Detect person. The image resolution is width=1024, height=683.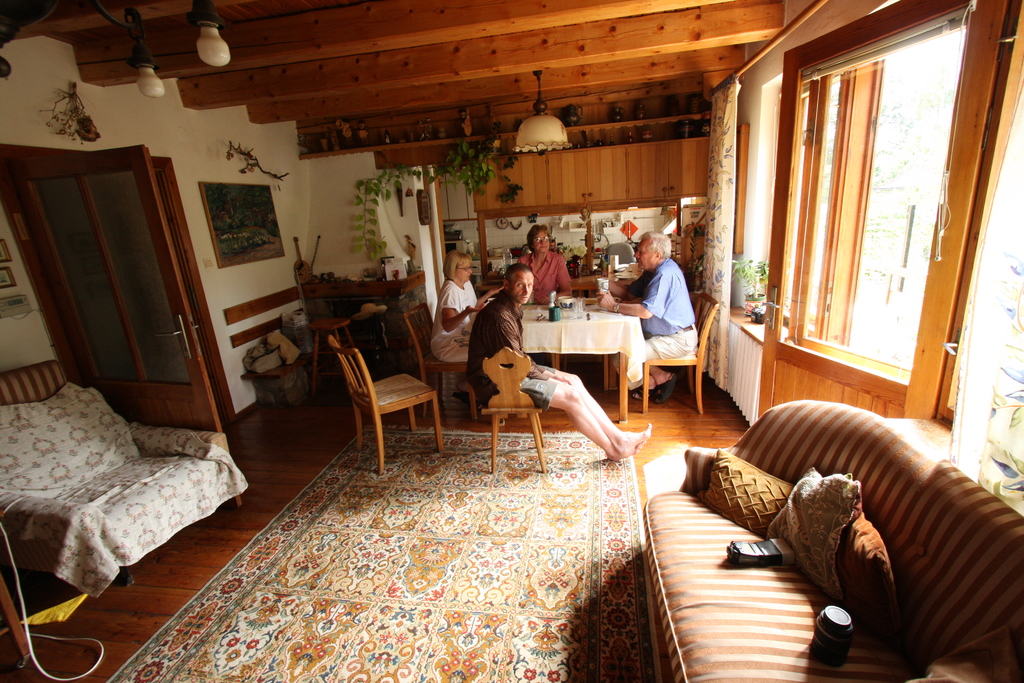
pyautogui.locateOnScreen(515, 229, 578, 304).
